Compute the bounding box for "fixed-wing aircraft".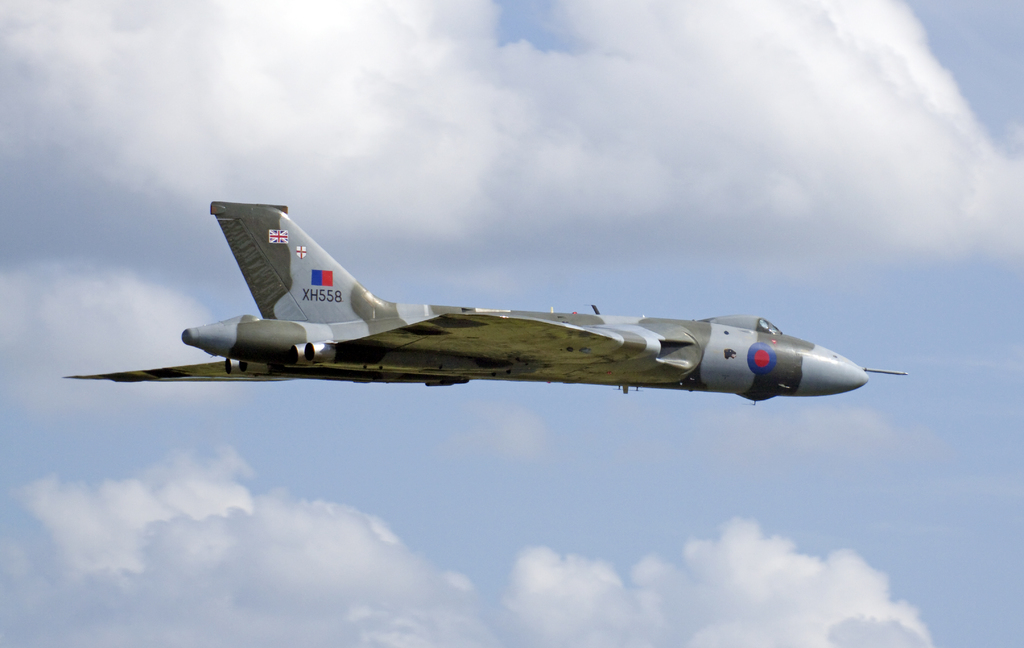
[66, 199, 906, 405].
